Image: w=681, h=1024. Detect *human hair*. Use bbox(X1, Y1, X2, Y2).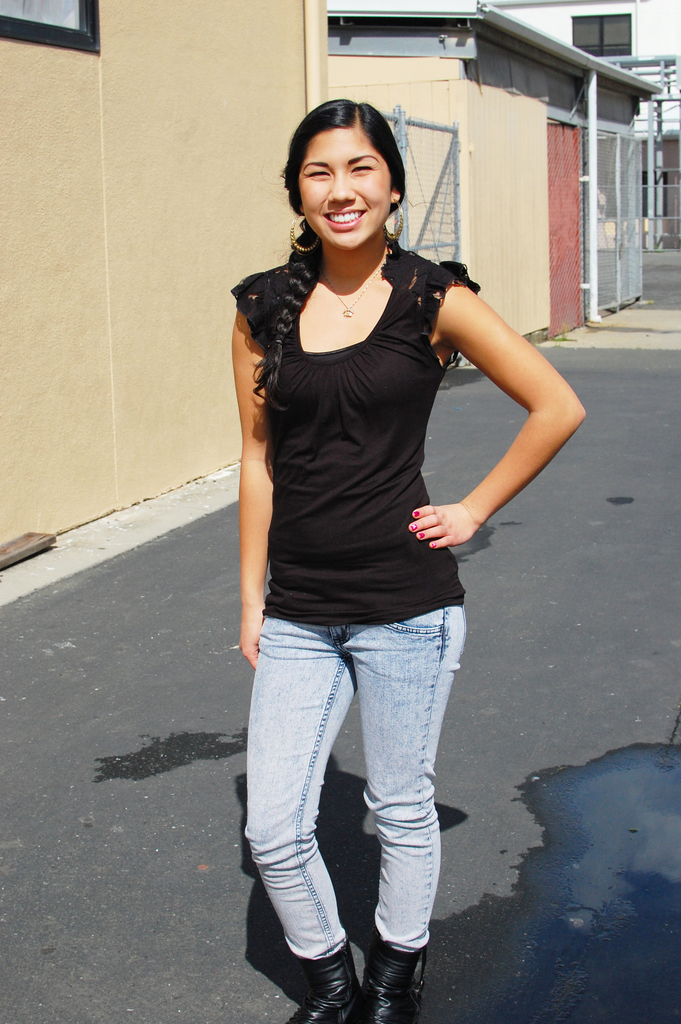
bbox(238, 88, 409, 405).
